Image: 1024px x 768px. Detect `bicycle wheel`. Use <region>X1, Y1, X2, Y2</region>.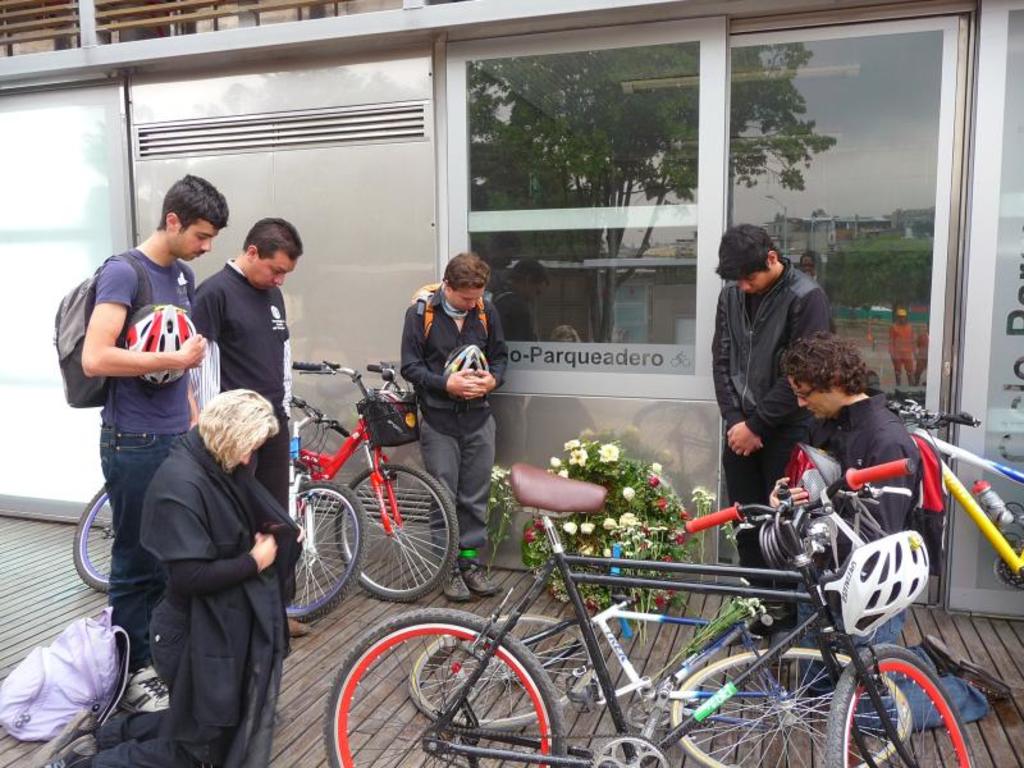
<region>70, 480, 114, 589</region>.
